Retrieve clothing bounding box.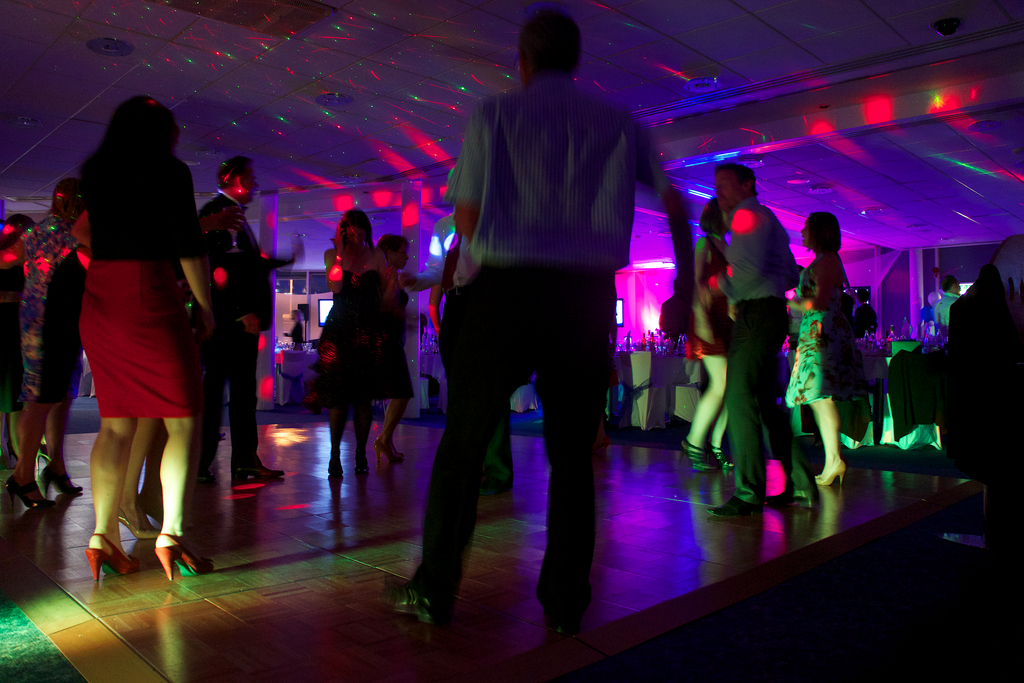
Bounding box: <bbox>182, 187, 283, 480</bbox>.
